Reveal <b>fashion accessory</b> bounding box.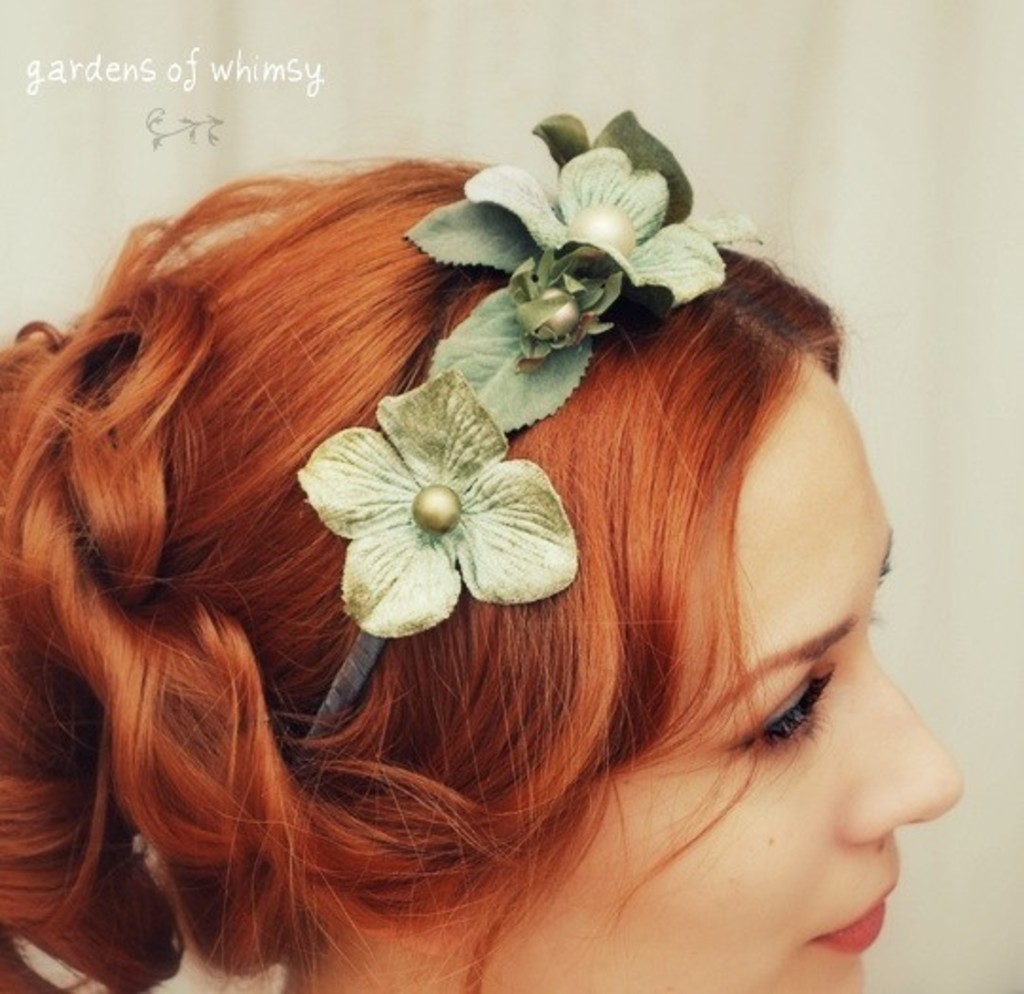
Revealed: 302,110,762,749.
